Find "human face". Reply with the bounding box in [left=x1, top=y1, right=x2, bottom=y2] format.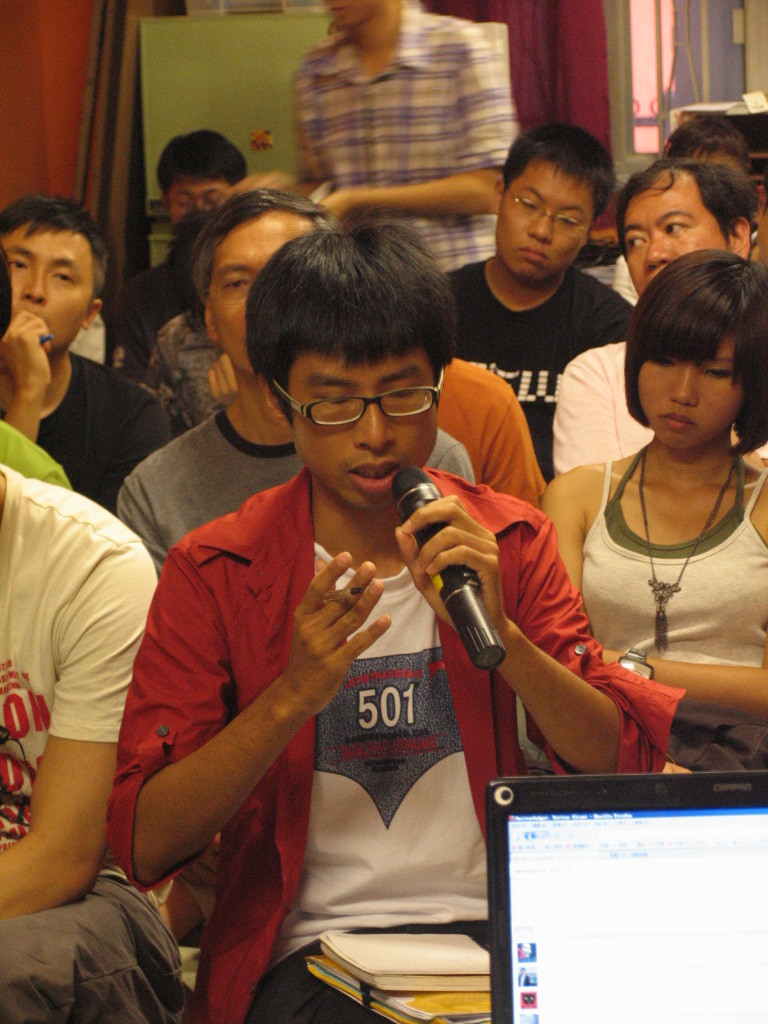
[left=209, top=209, right=312, bottom=372].
